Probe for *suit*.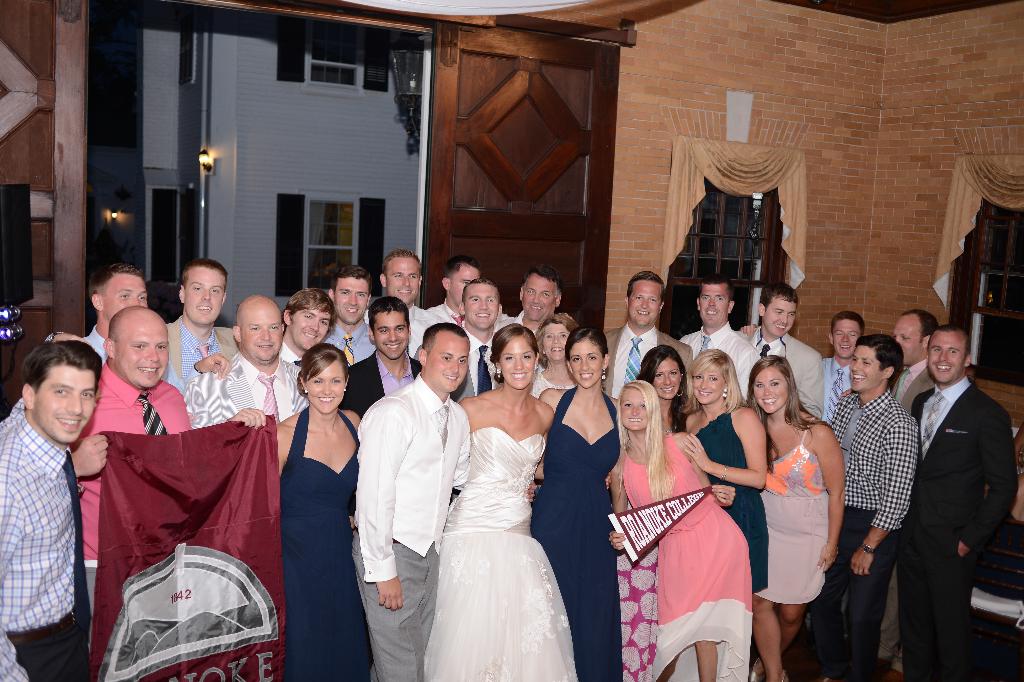
Probe result: (736,325,825,419).
